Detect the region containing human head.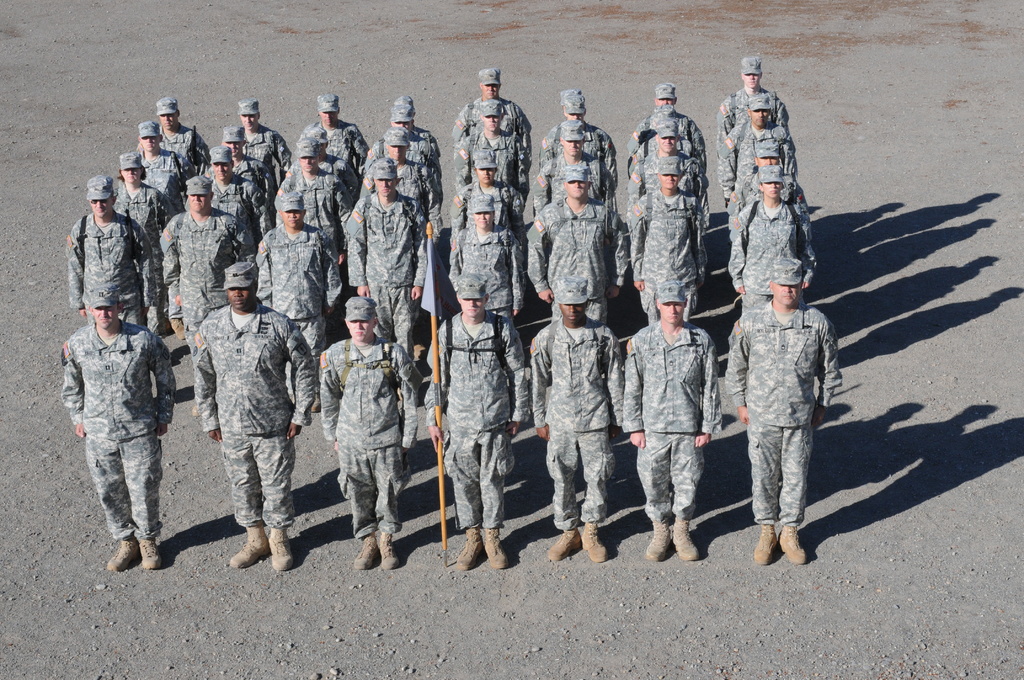
region(396, 93, 413, 106).
